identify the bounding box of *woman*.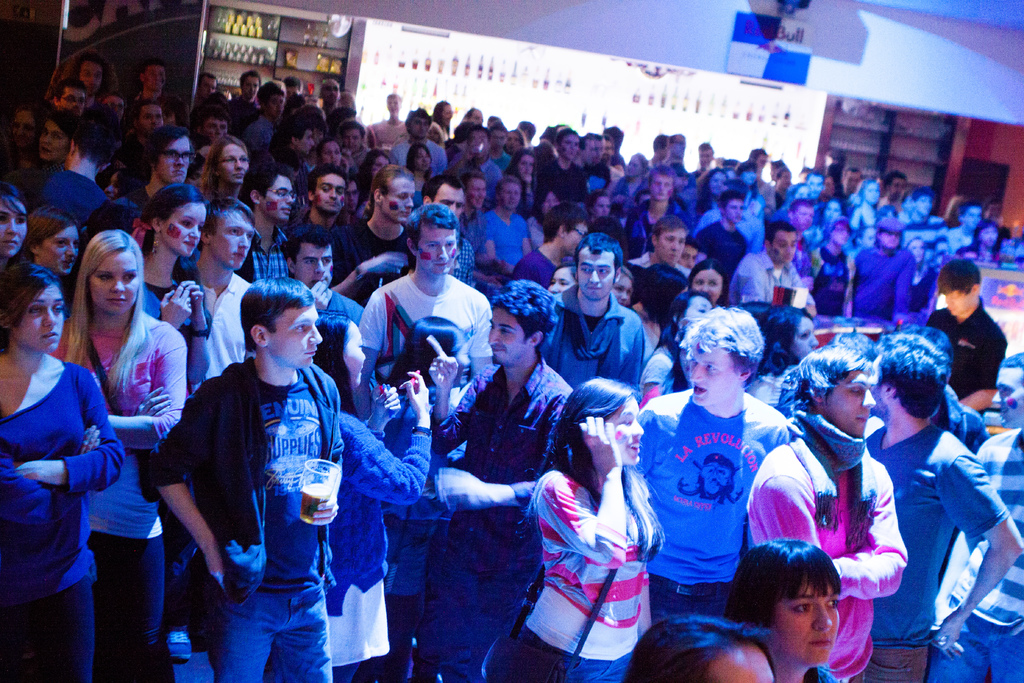
Rect(25, 110, 77, 208).
